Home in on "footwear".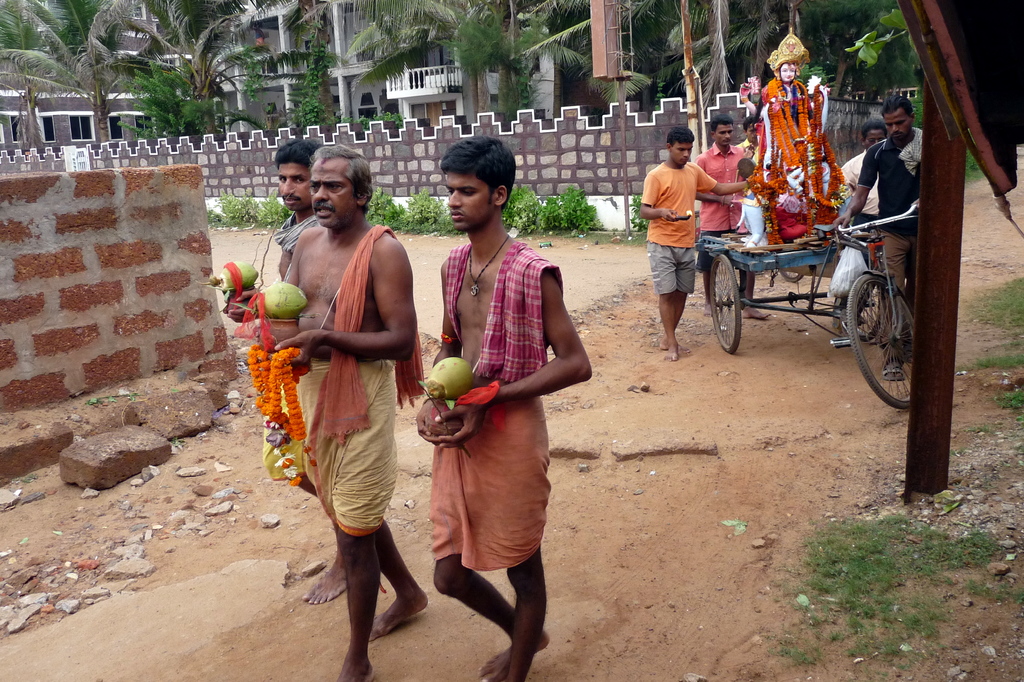
Homed in at <box>881,361,904,380</box>.
